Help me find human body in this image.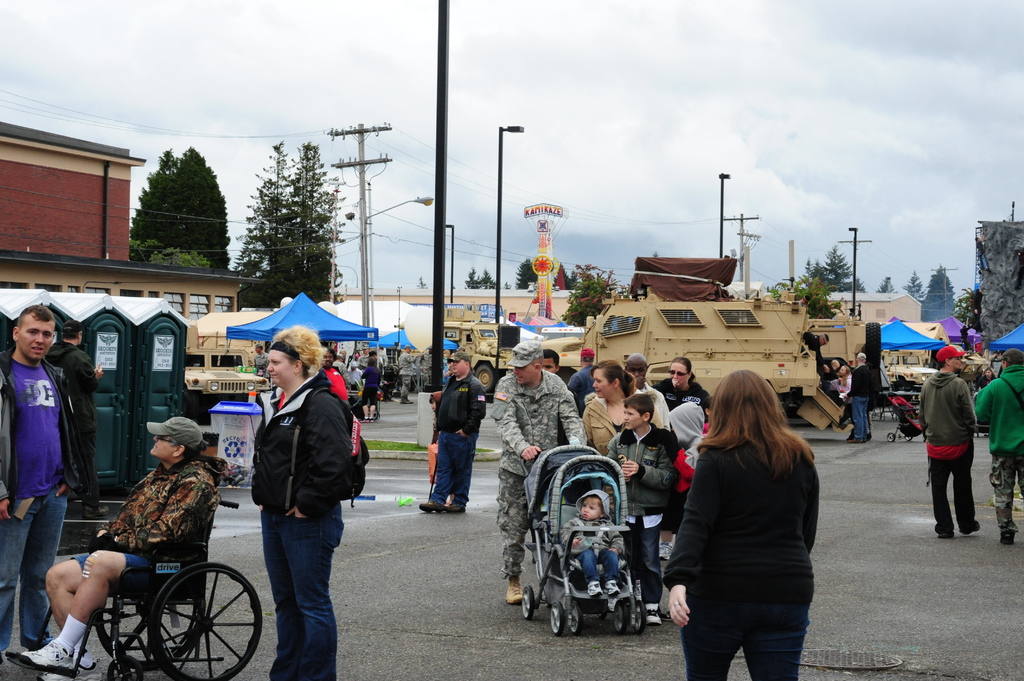
Found it: bbox=(416, 373, 491, 514).
